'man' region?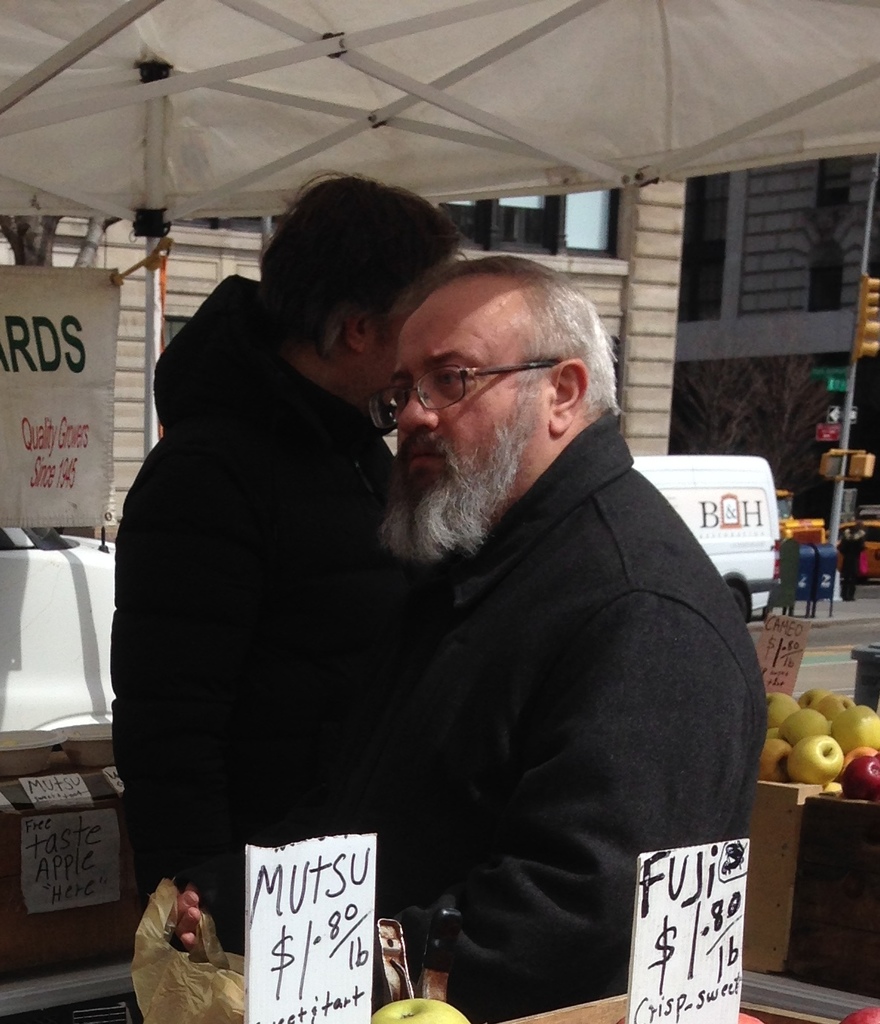
{"left": 112, "top": 164, "right": 471, "bottom": 960}
